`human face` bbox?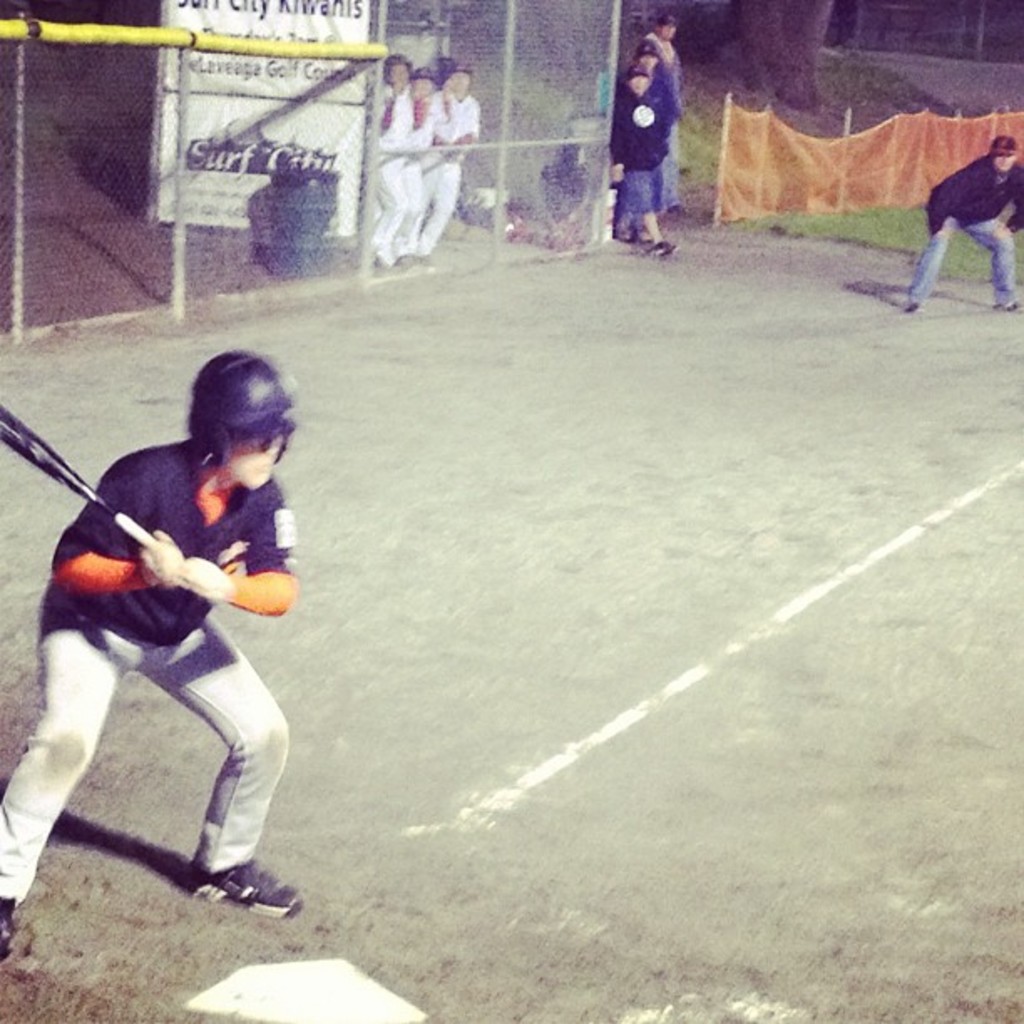
box(445, 75, 472, 95)
